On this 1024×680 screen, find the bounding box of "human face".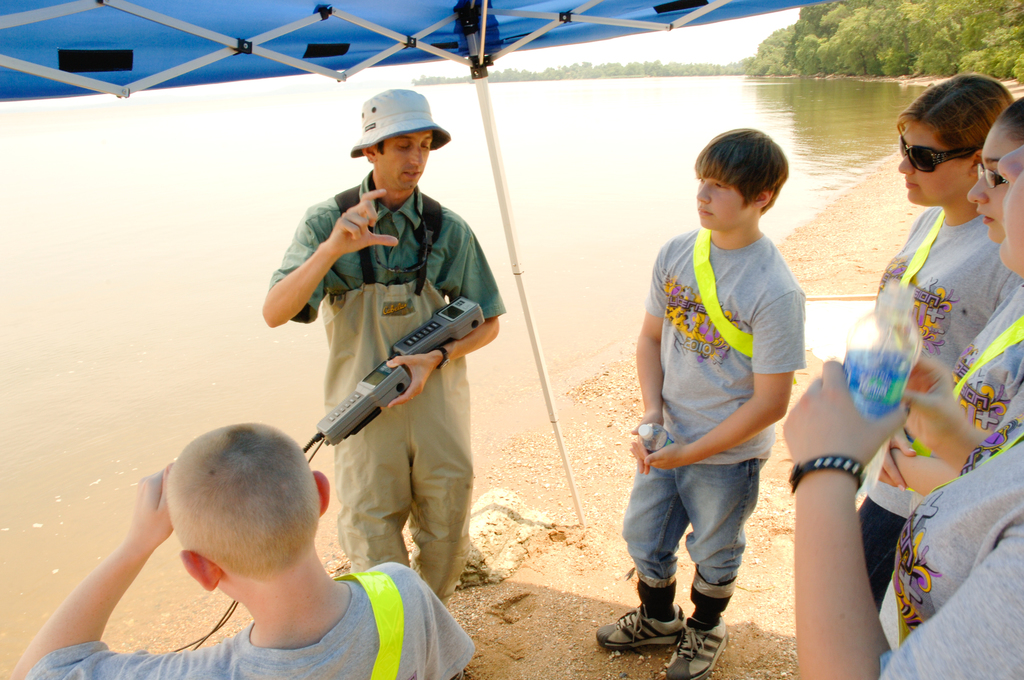
Bounding box: l=374, t=130, r=431, b=193.
